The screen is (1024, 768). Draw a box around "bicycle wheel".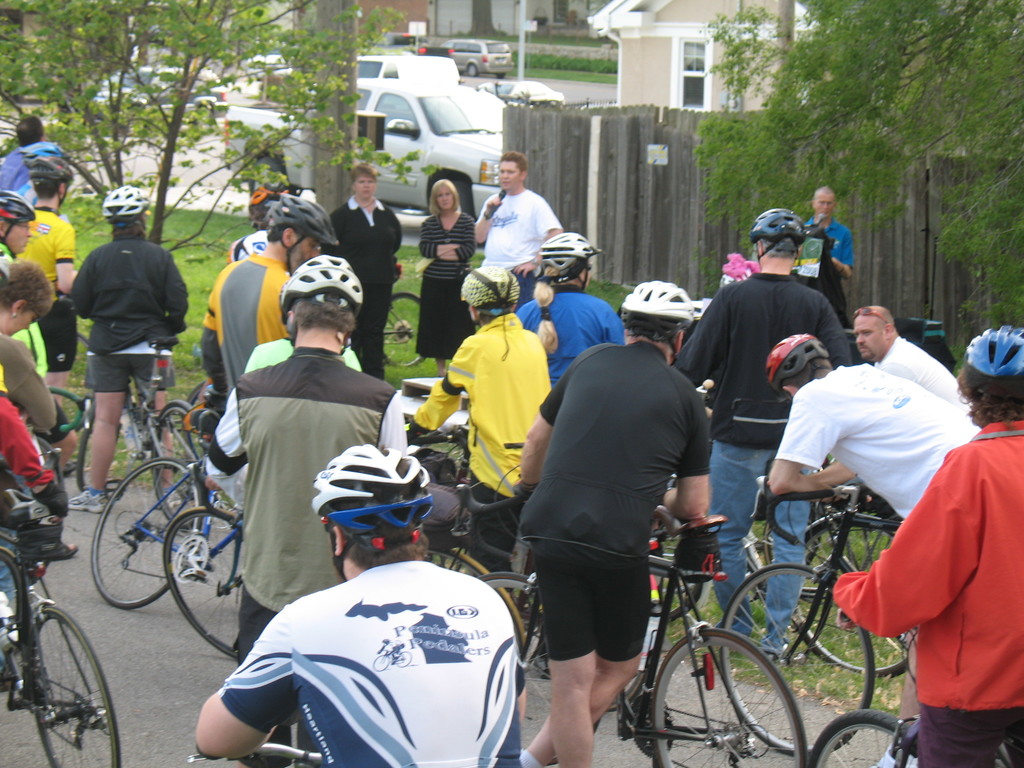
149,403,210,532.
